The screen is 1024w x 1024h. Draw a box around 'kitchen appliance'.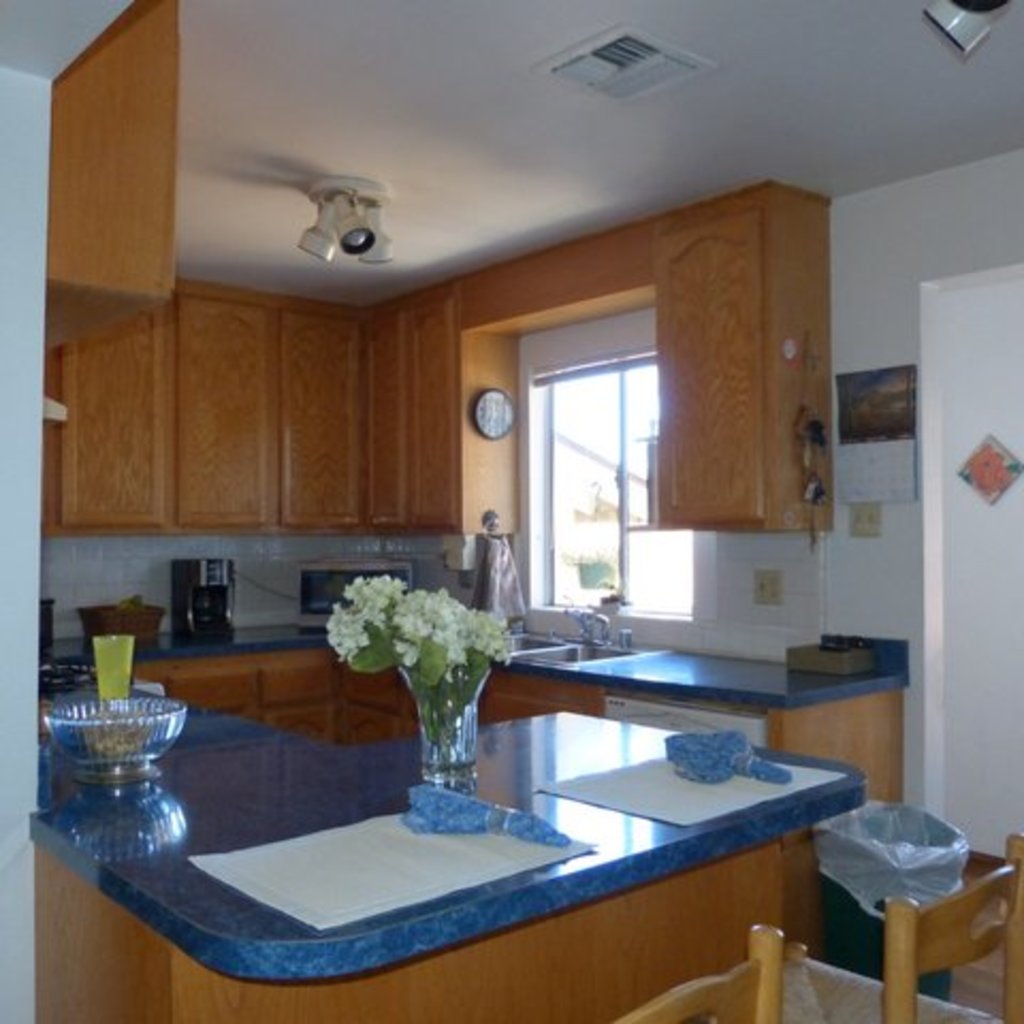
<region>83, 629, 134, 698</region>.
